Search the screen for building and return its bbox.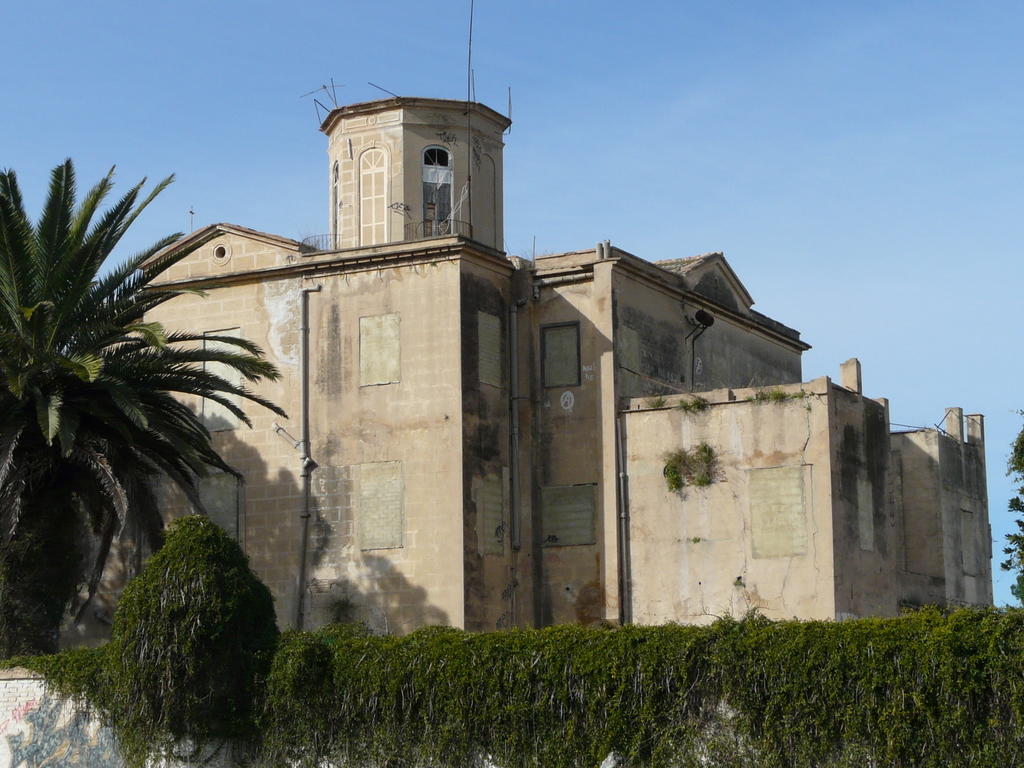
Found: BBox(55, 95, 994, 642).
